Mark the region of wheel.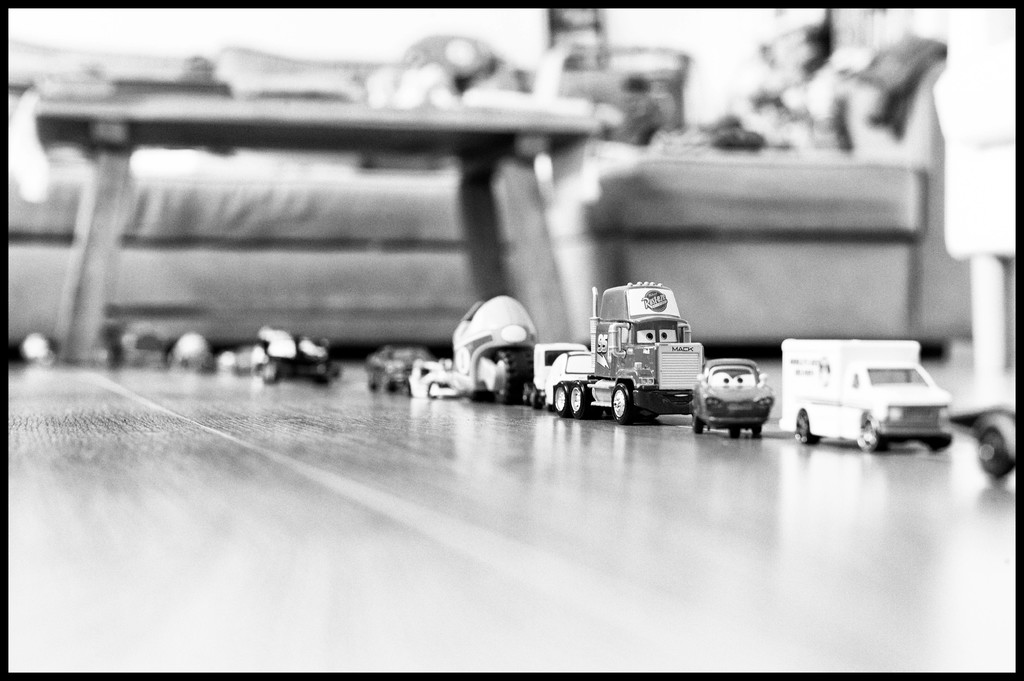
Region: 612 381 635 426.
